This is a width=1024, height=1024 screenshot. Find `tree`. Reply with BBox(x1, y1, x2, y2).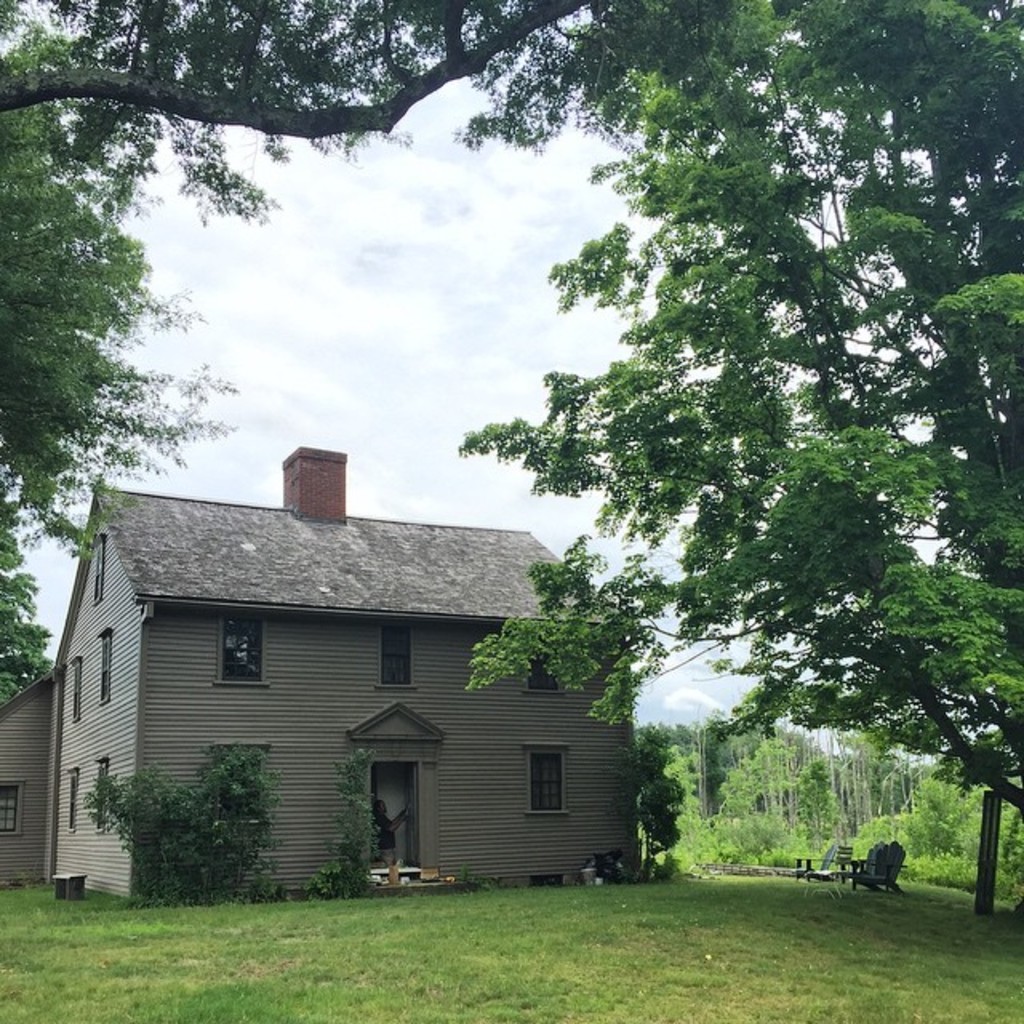
BBox(344, 0, 1022, 915).
